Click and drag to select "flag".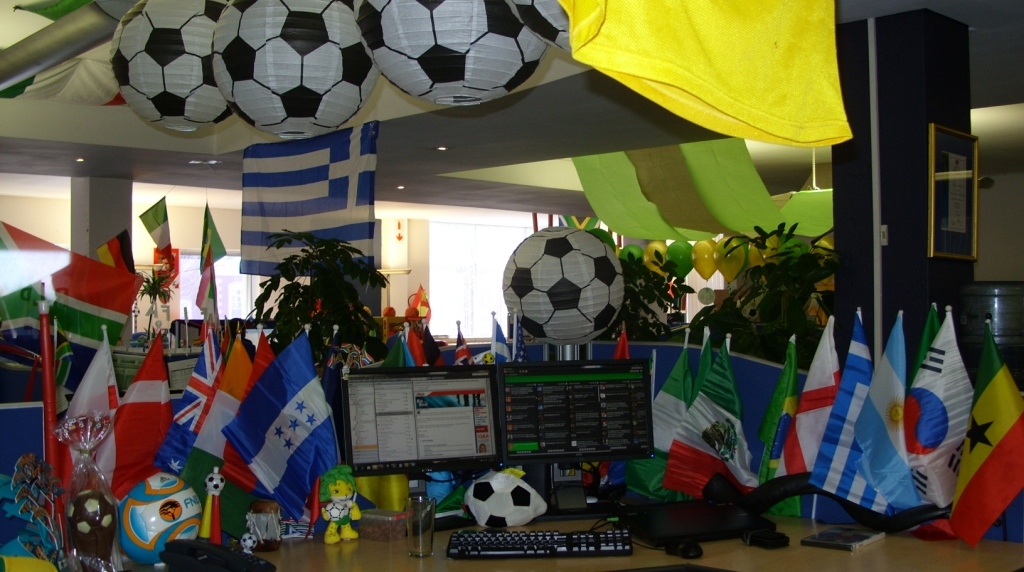
Selection: 493, 321, 512, 363.
